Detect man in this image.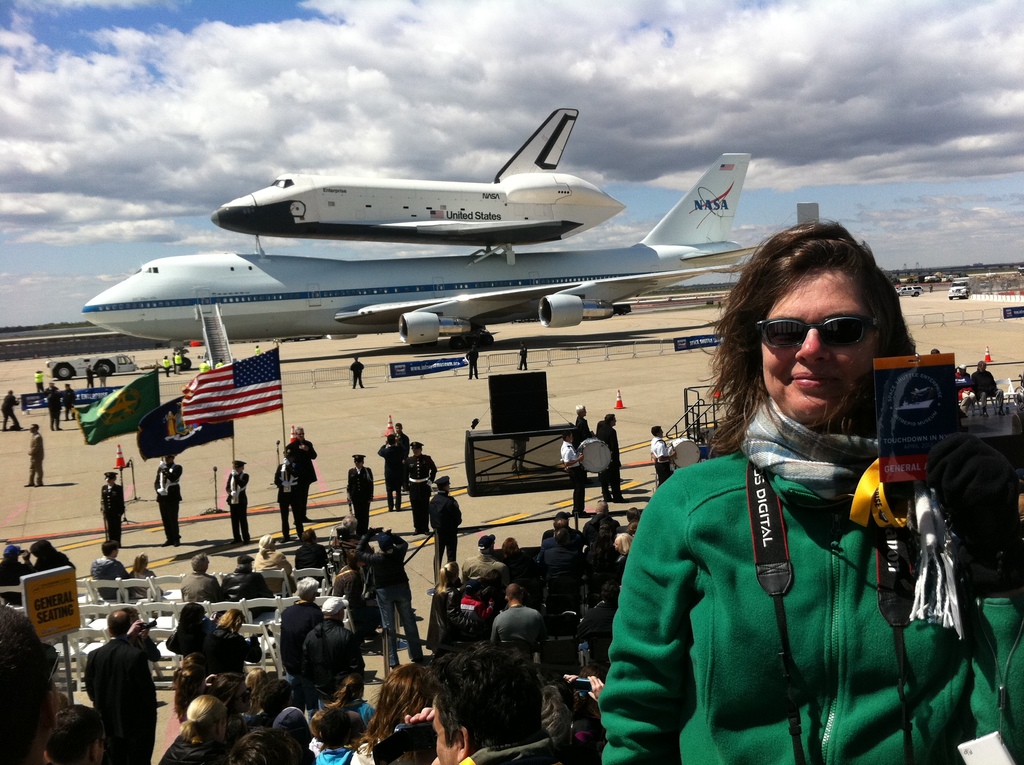
Detection: left=428, top=472, right=465, bottom=588.
